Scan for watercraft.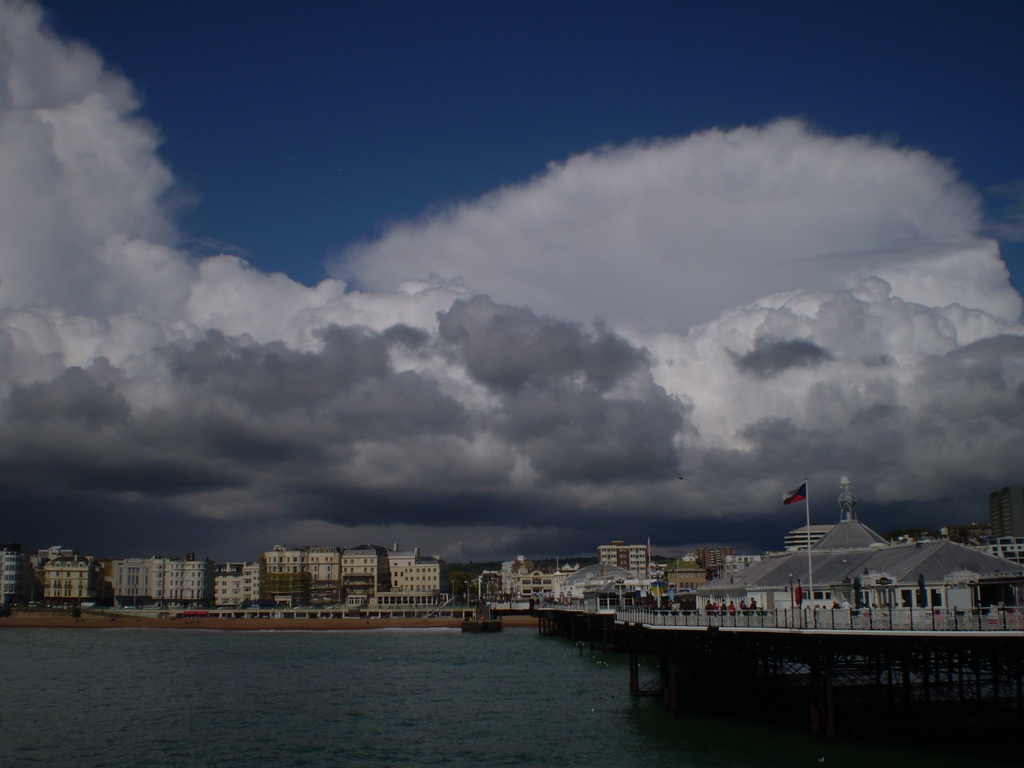
Scan result: detection(457, 597, 502, 633).
